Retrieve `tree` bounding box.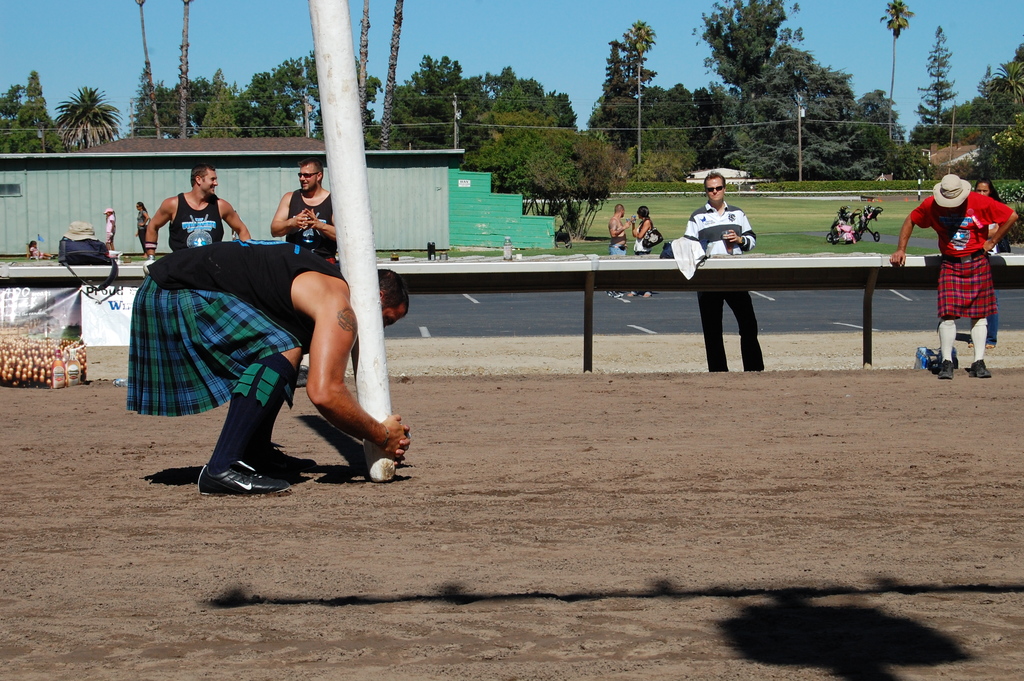
Bounding box: rect(375, 0, 408, 147).
